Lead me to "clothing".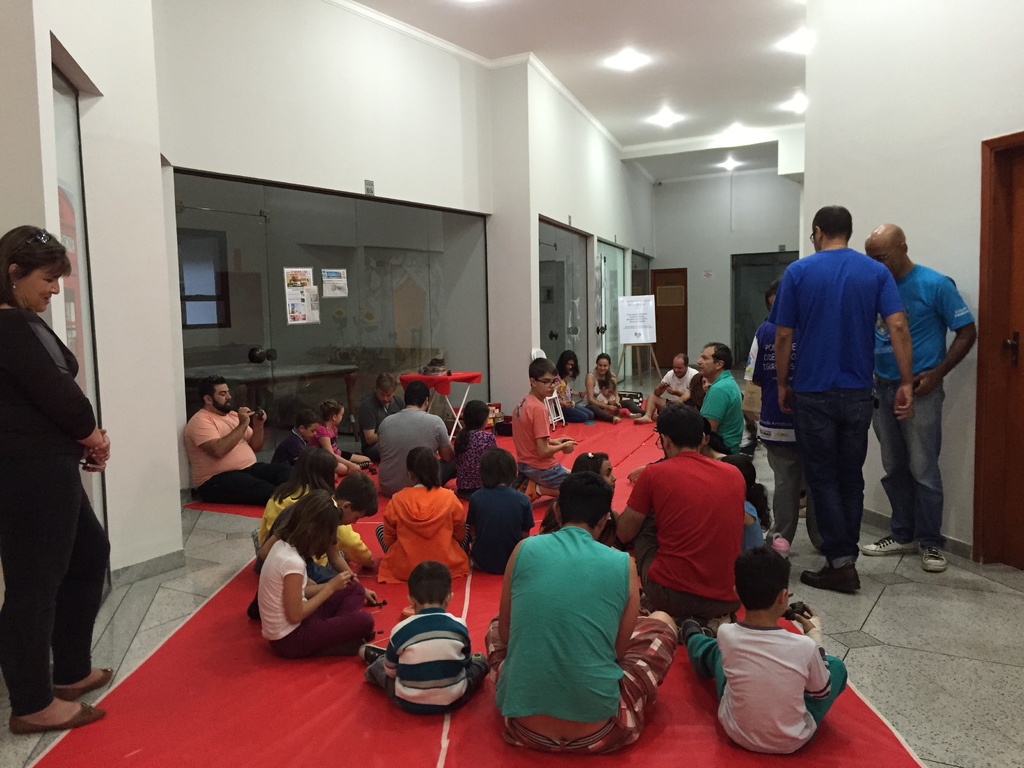
Lead to {"x1": 381, "y1": 402, "x2": 451, "y2": 500}.
